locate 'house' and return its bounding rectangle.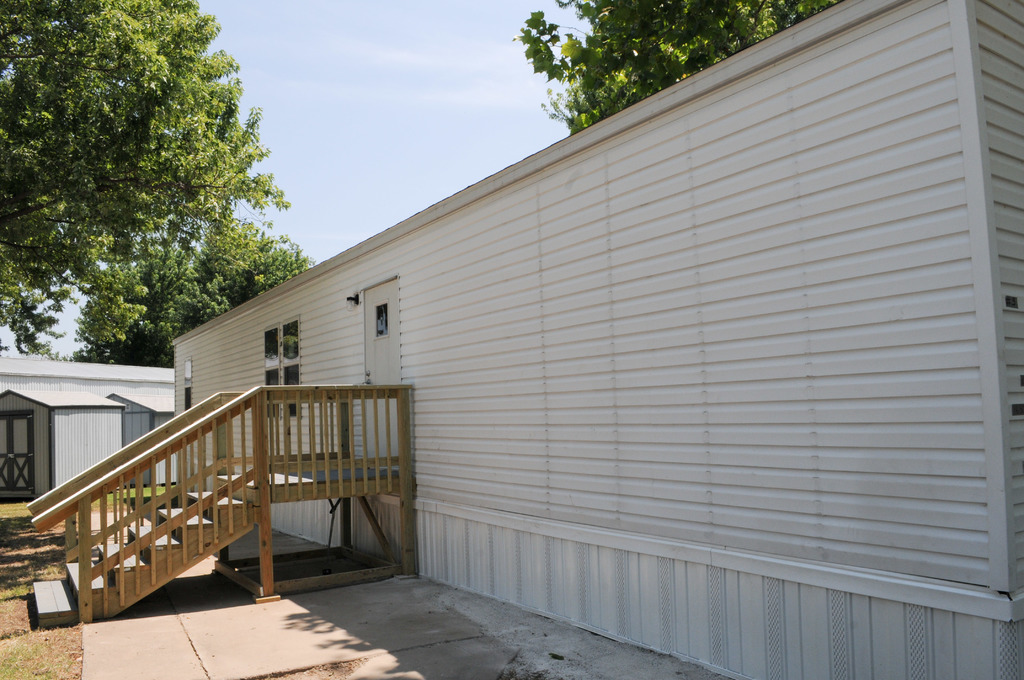
box(19, 24, 1019, 663).
